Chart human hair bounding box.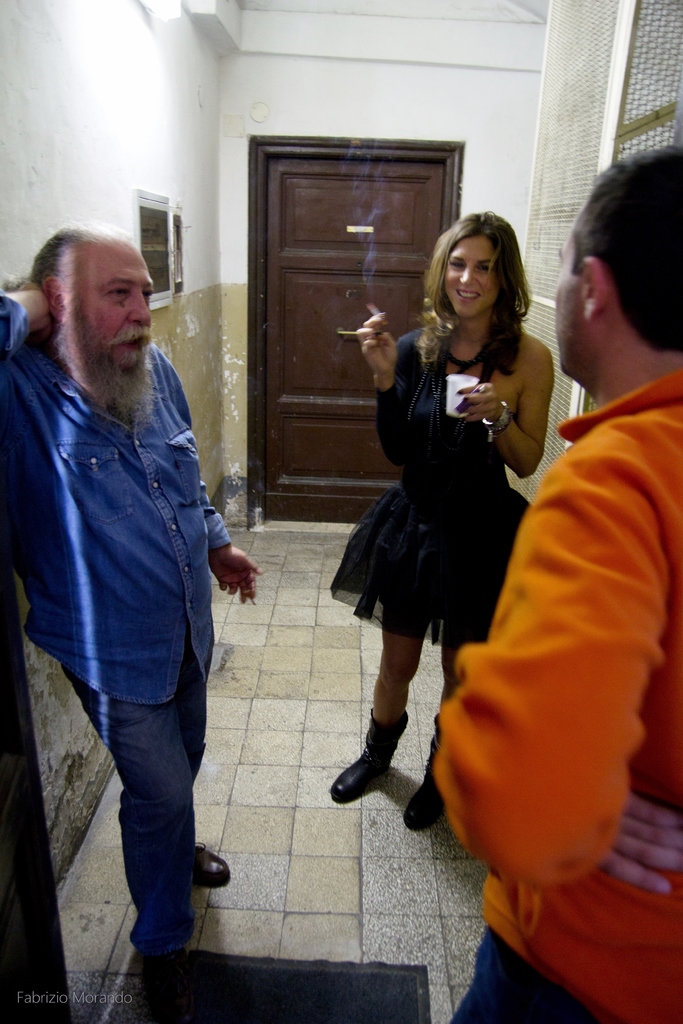
Charted: [562, 134, 682, 339].
